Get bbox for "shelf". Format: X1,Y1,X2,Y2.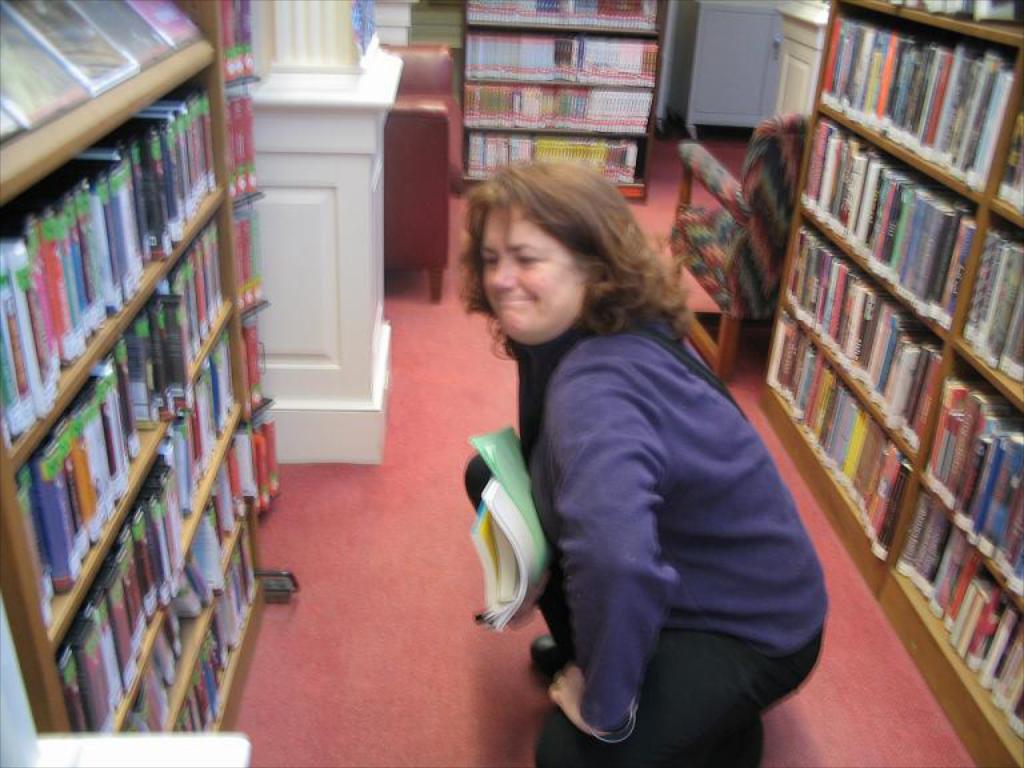
760,0,1023,767.
